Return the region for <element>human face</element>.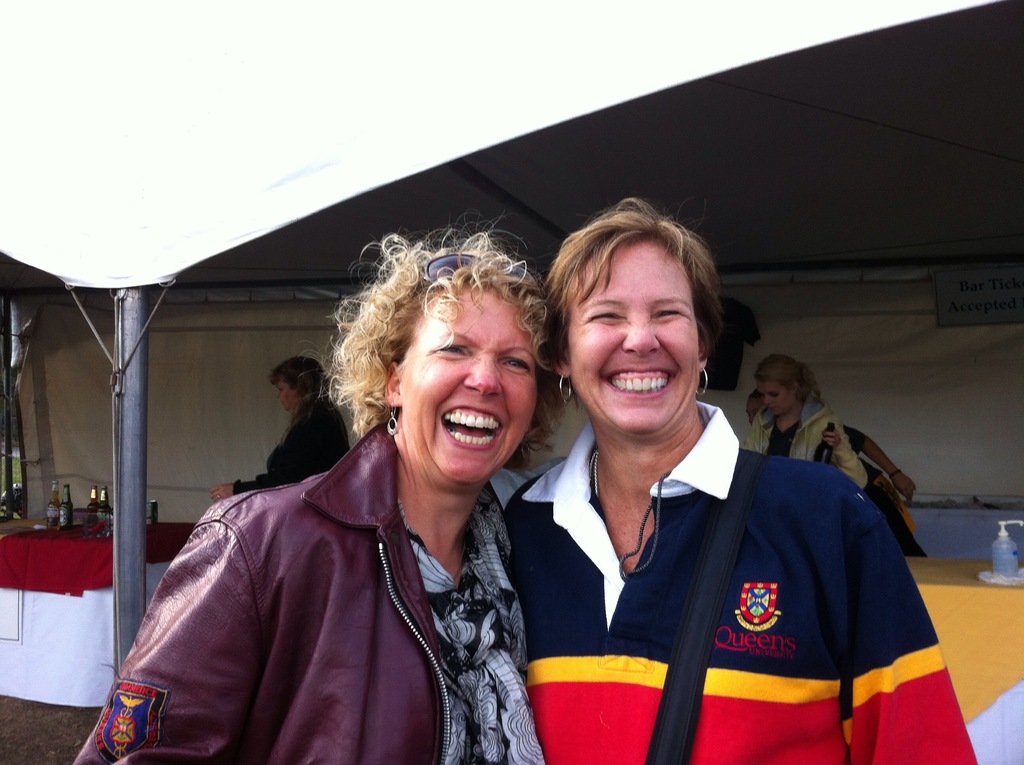
Rect(275, 383, 296, 408).
